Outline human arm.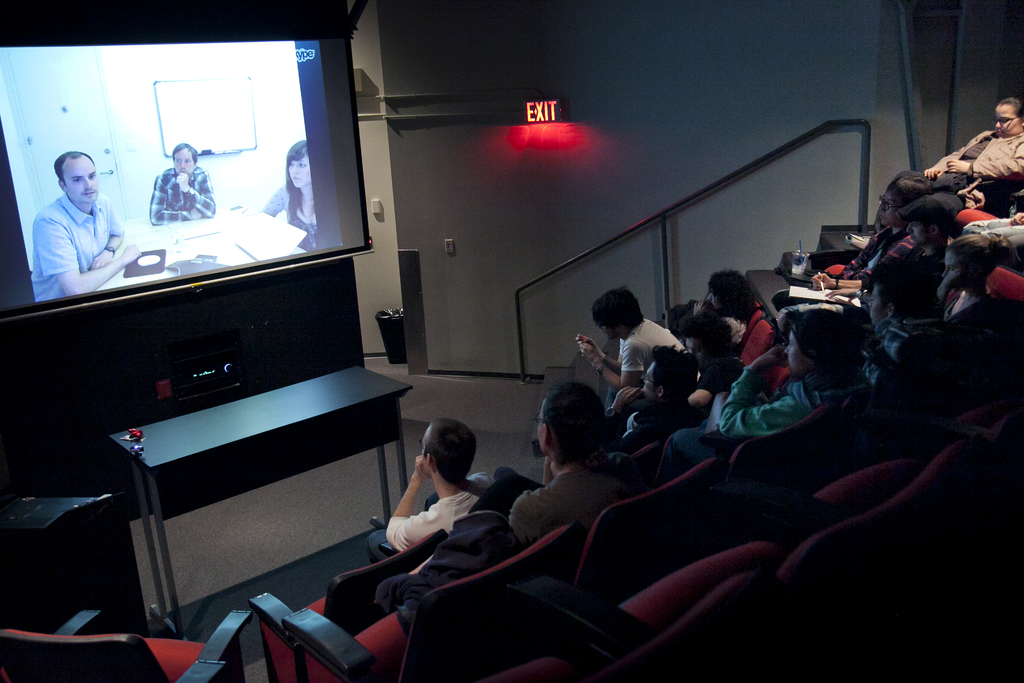
Outline: crop(922, 122, 988, 180).
